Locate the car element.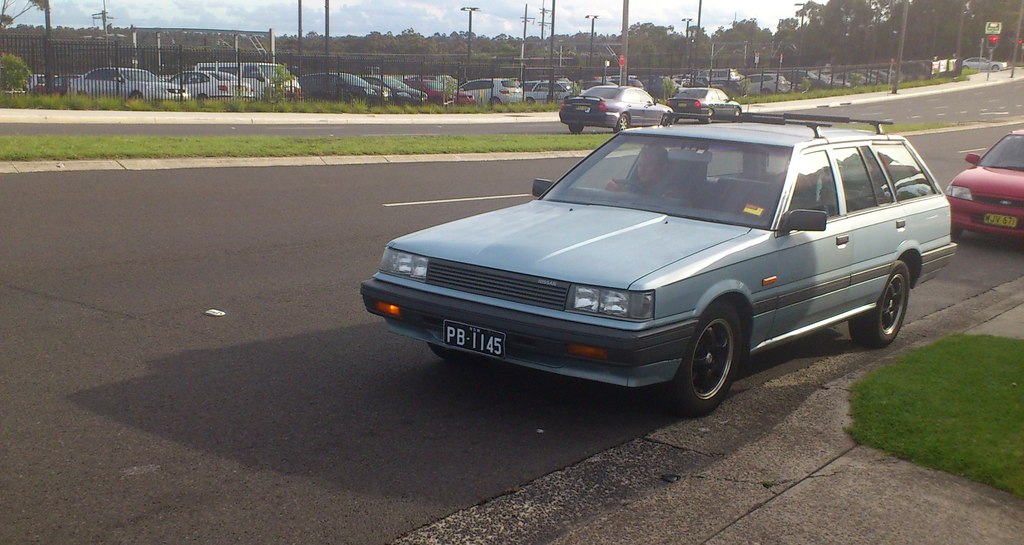
Element bbox: <bbox>554, 84, 668, 132</bbox>.
